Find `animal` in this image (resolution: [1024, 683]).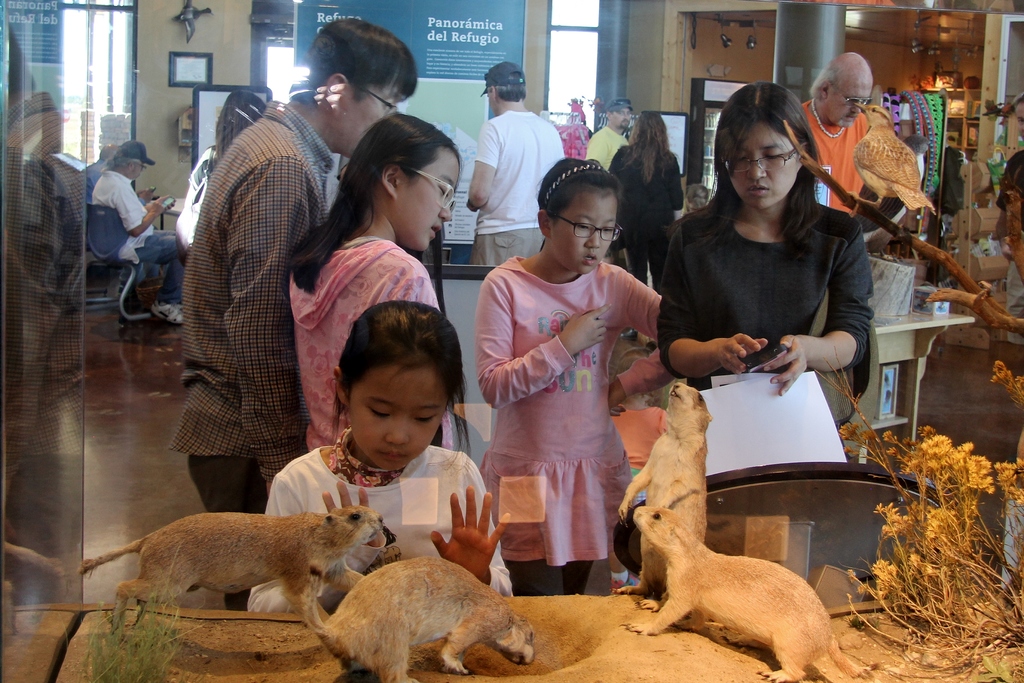
303,551,535,682.
